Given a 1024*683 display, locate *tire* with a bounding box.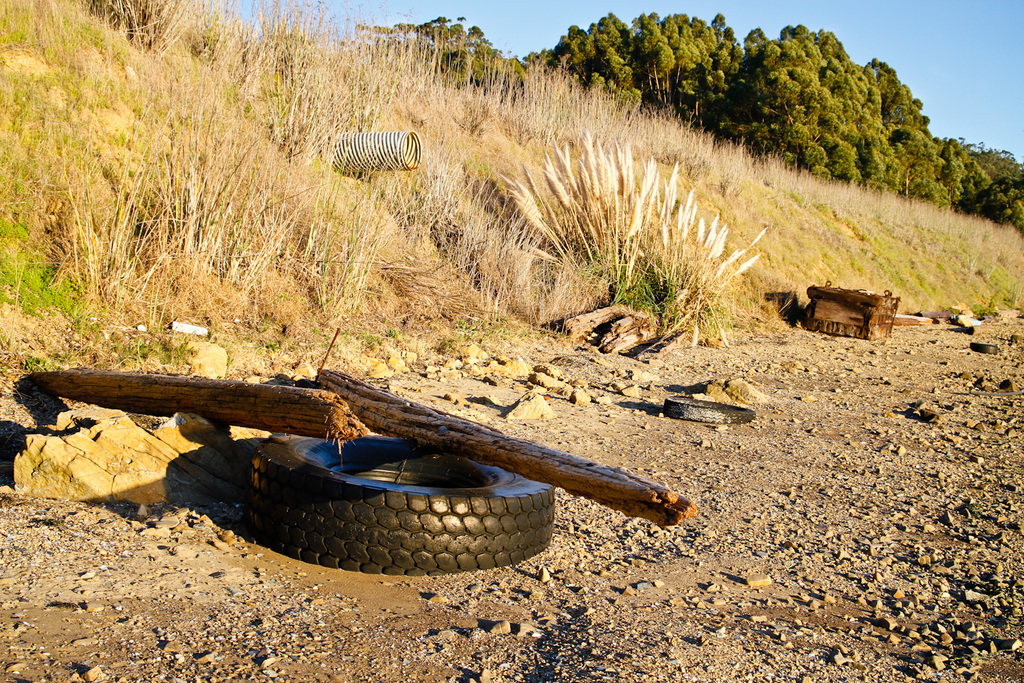
Located: (x1=203, y1=444, x2=589, y2=571).
